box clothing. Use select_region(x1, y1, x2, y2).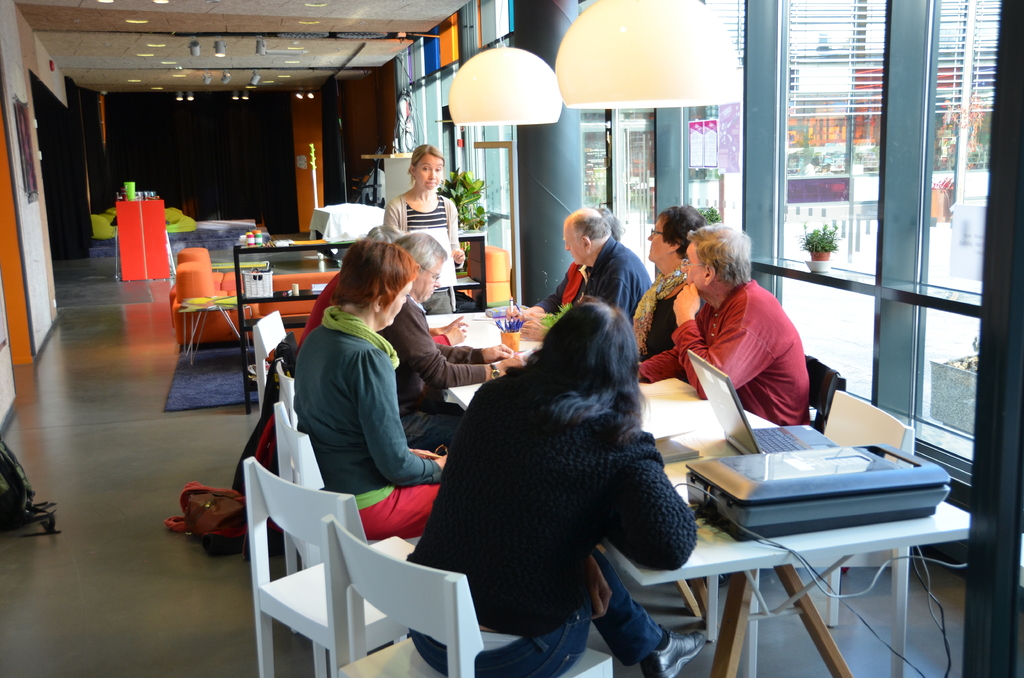
select_region(382, 193, 465, 311).
